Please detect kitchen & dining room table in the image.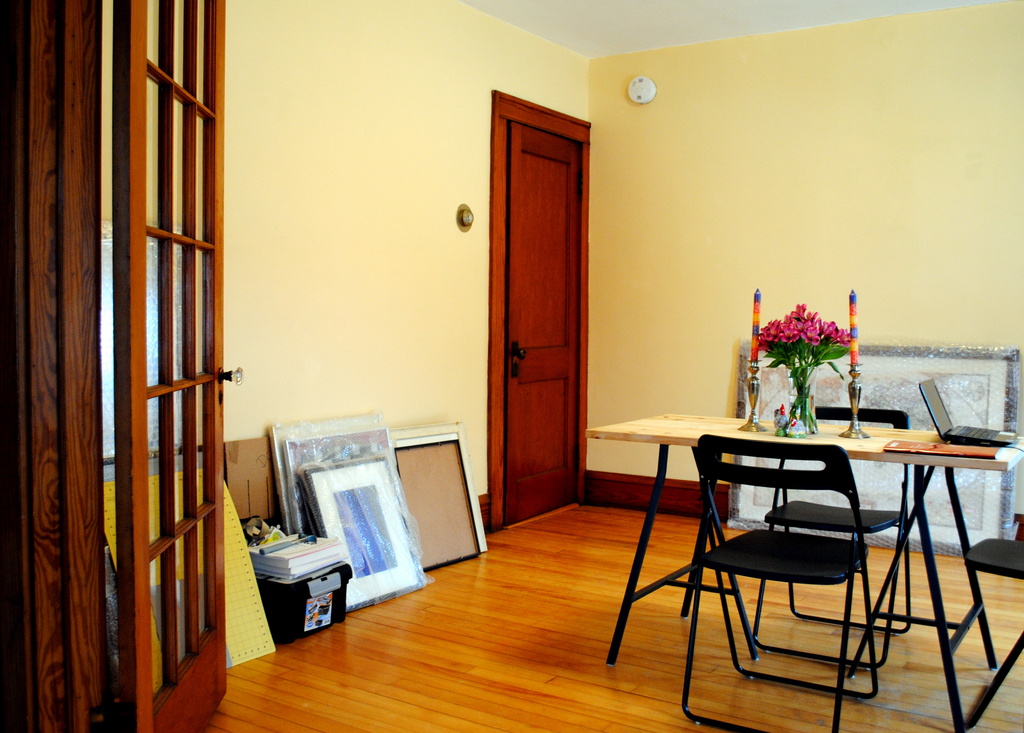
pyautogui.locateOnScreen(612, 373, 1009, 689).
